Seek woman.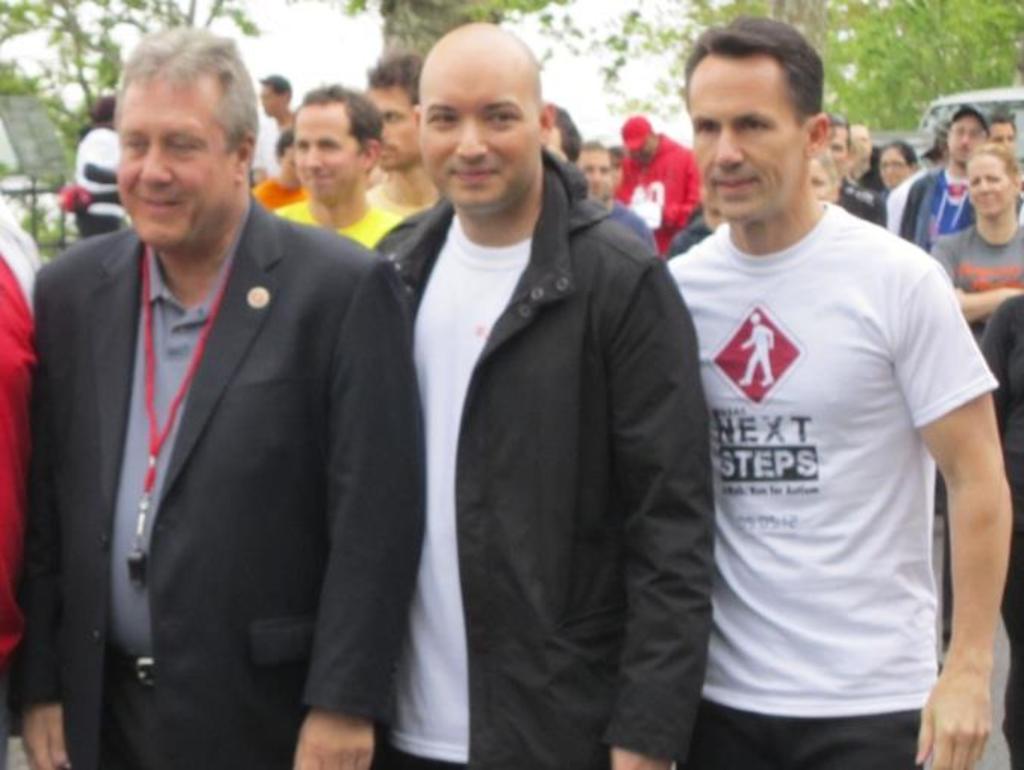
(924, 144, 1022, 658).
